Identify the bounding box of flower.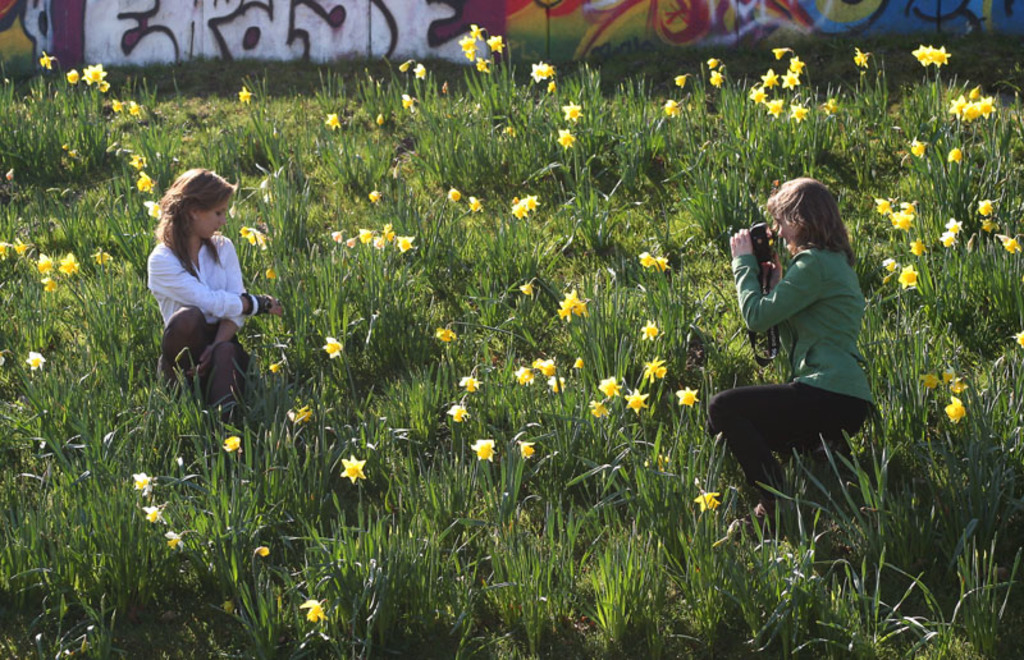
box(36, 50, 58, 72).
